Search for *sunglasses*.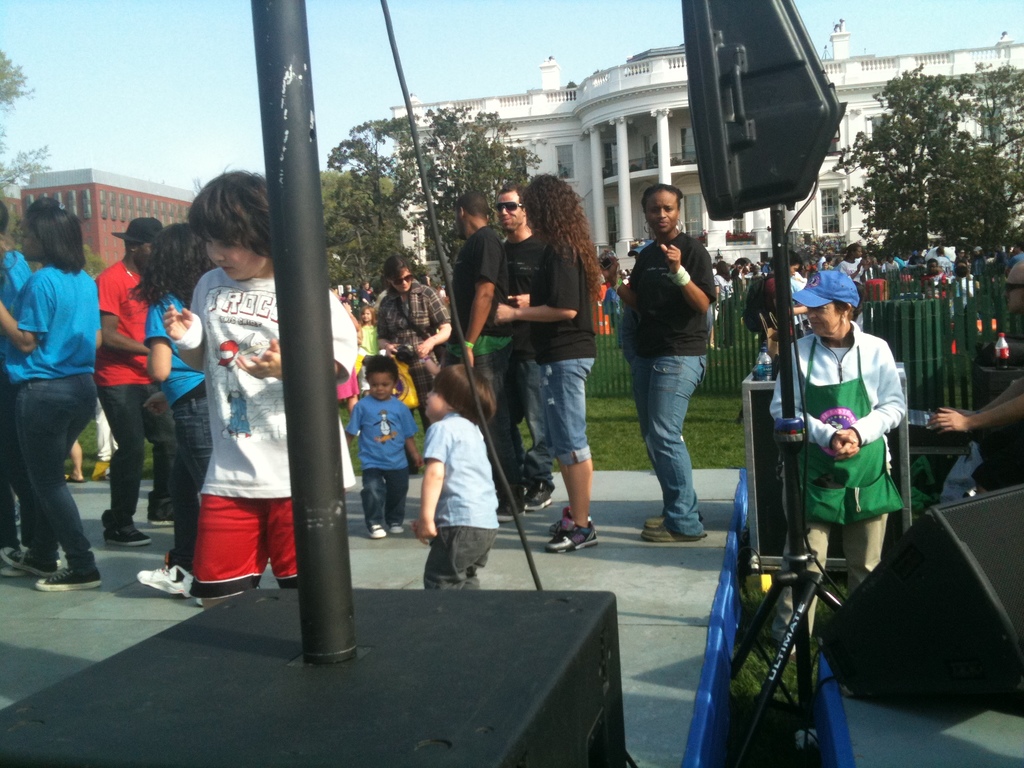
Found at (x1=394, y1=276, x2=415, y2=287).
